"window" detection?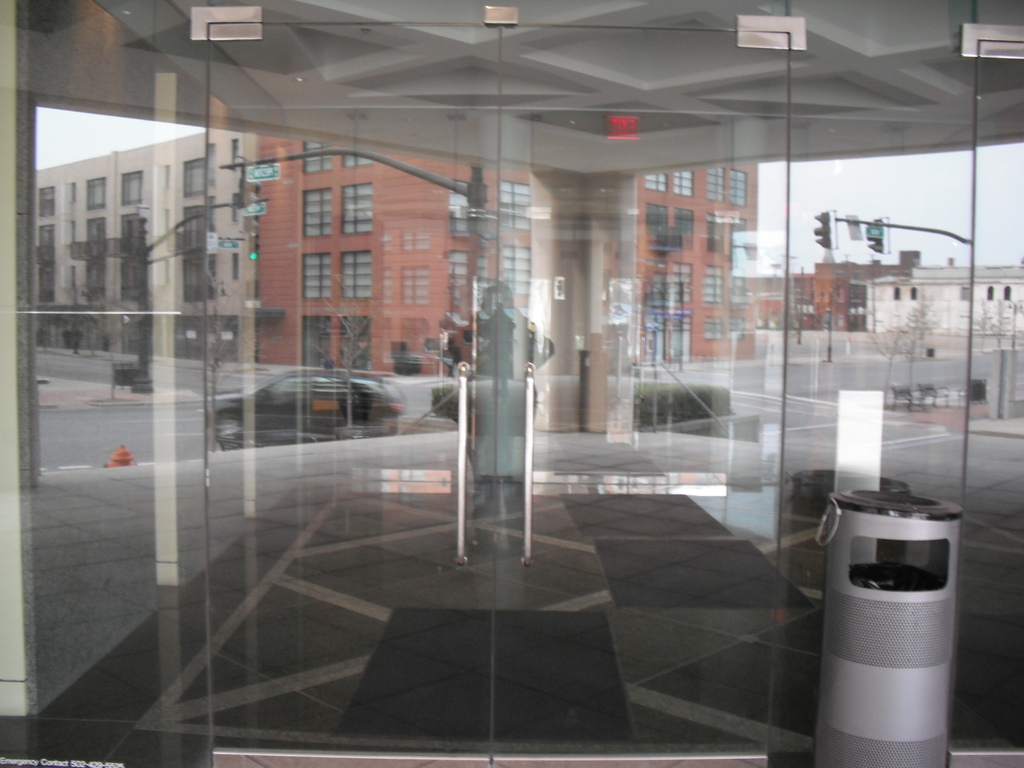
rect(118, 160, 149, 204)
